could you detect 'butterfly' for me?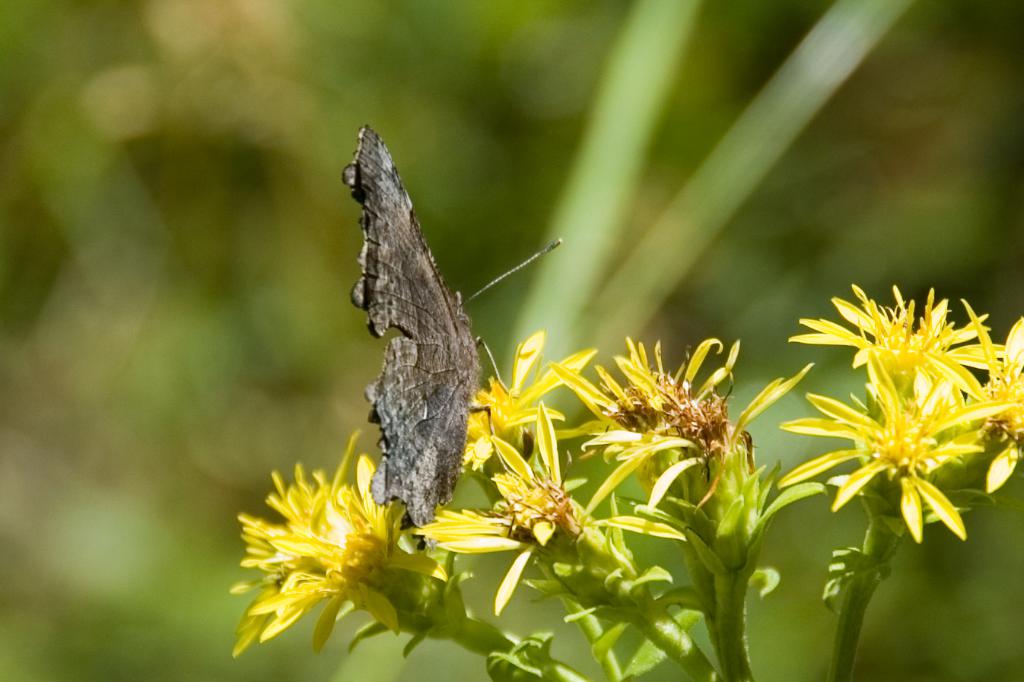
Detection result: l=341, t=121, r=529, b=519.
